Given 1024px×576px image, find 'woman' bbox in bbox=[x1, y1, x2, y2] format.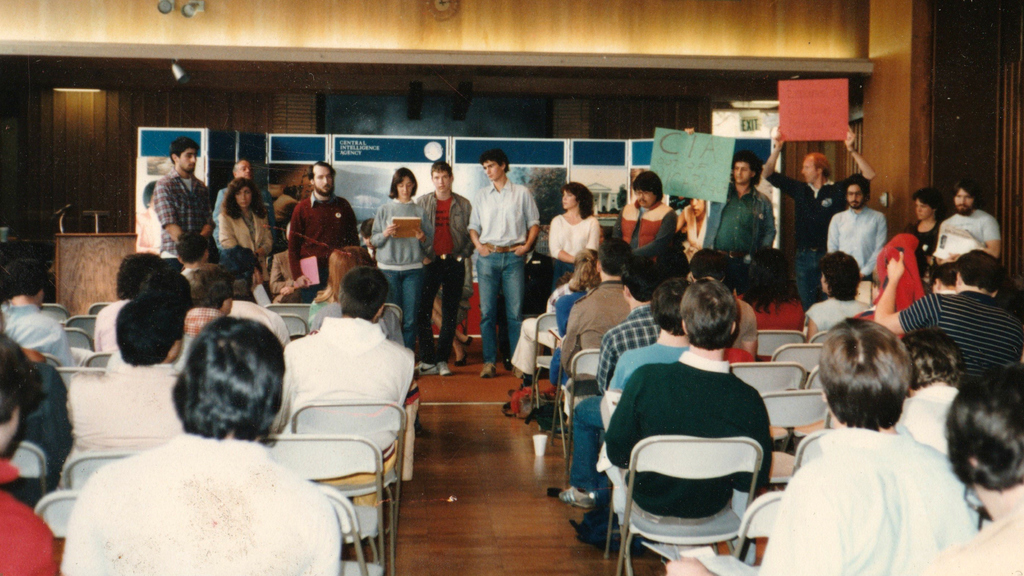
bbox=[612, 174, 675, 257].
